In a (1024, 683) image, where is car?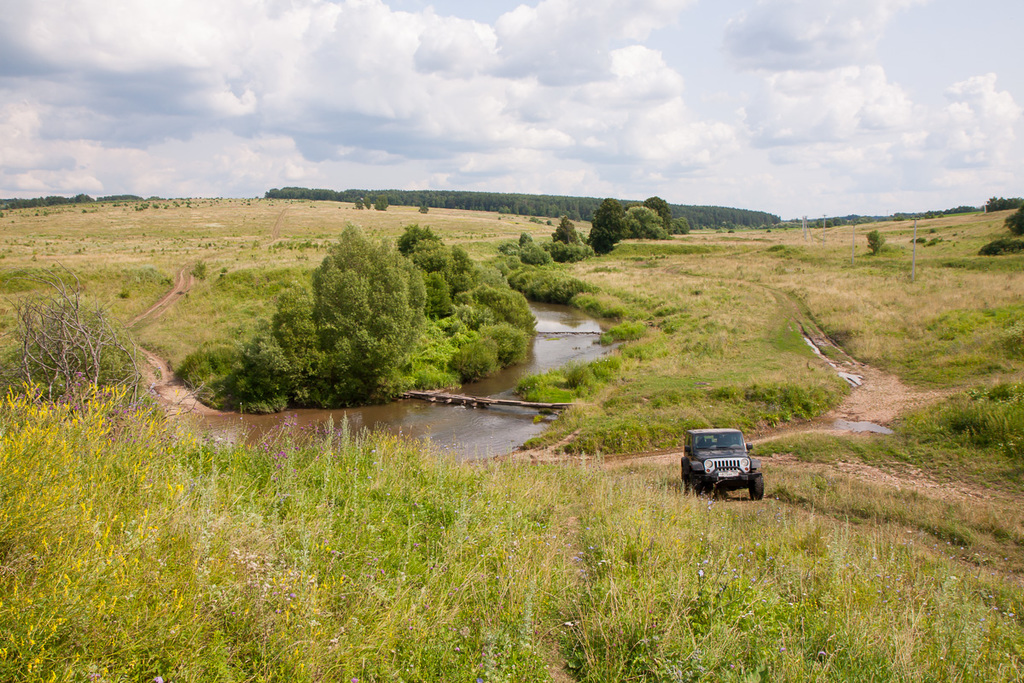
locate(683, 424, 771, 503).
